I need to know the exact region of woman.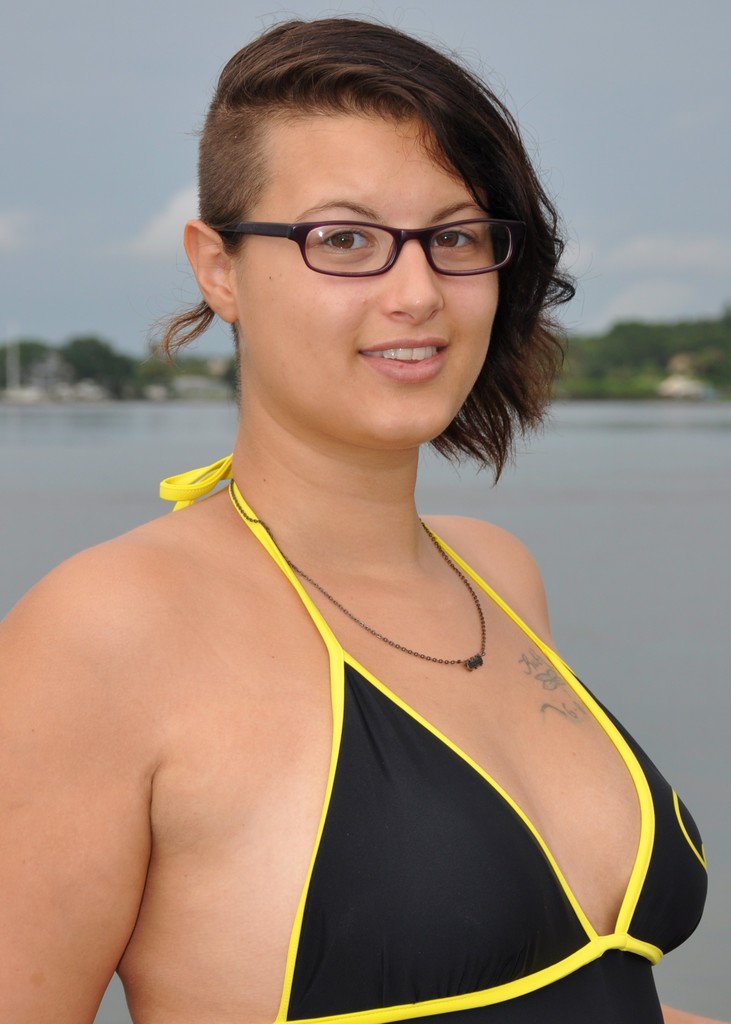
Region: bbox(26, 32, 673, 1023).
